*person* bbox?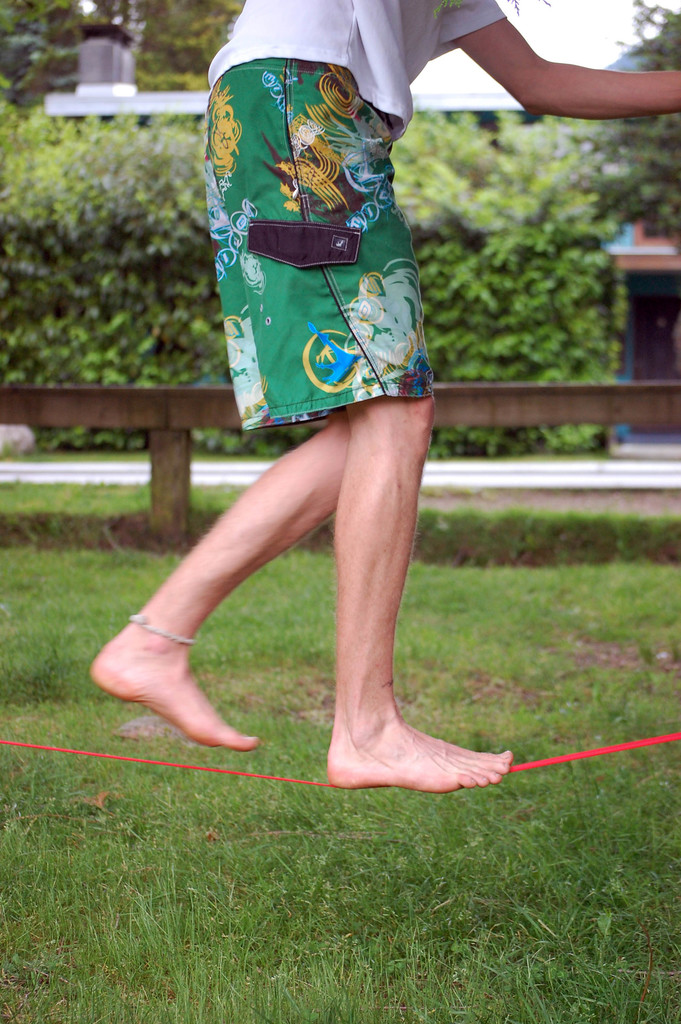
BBox(94, 0, 680, 798)
